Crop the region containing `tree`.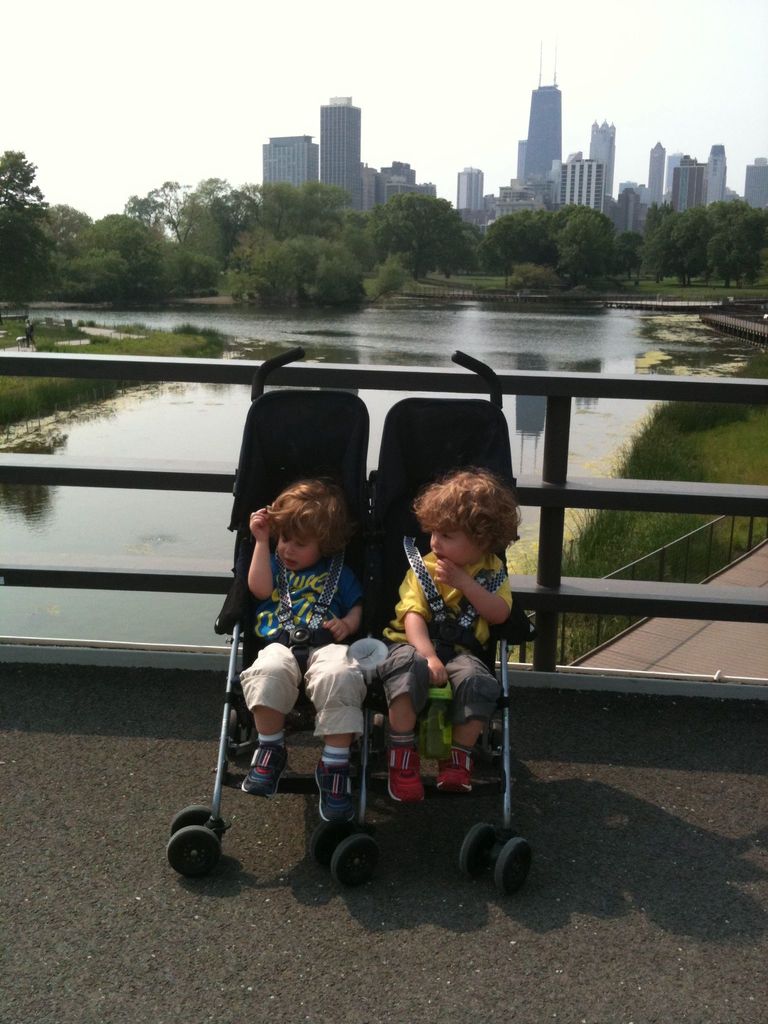
Crop region: 609/231/649/289.
